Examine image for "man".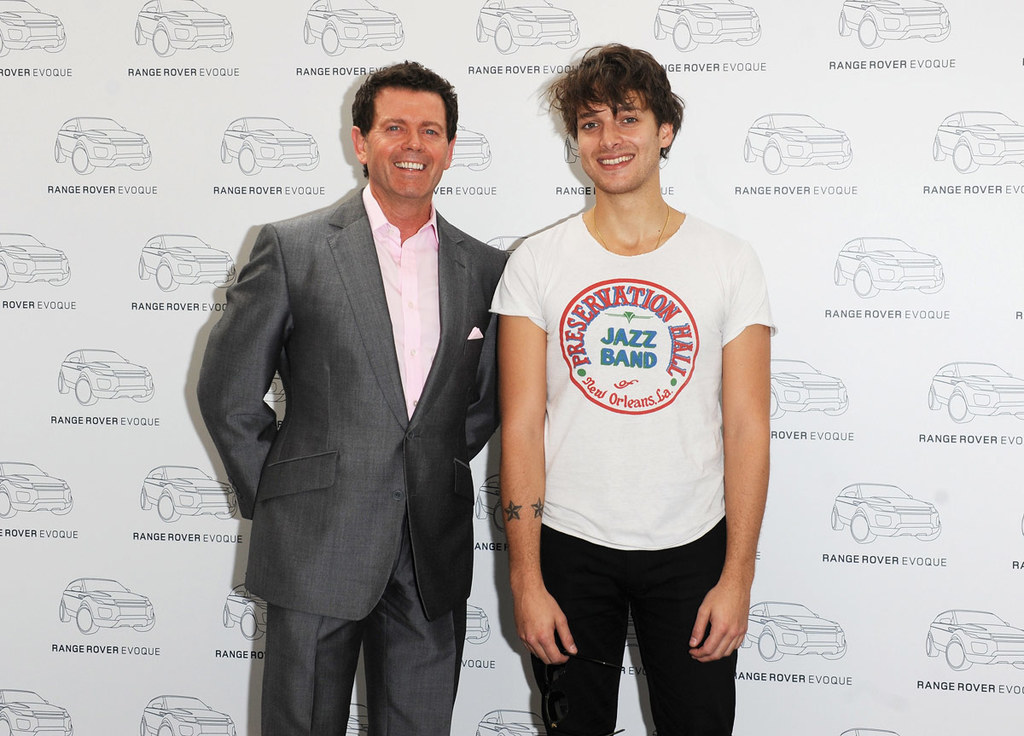
Examination result: locate(197, 49, 512, 722).
